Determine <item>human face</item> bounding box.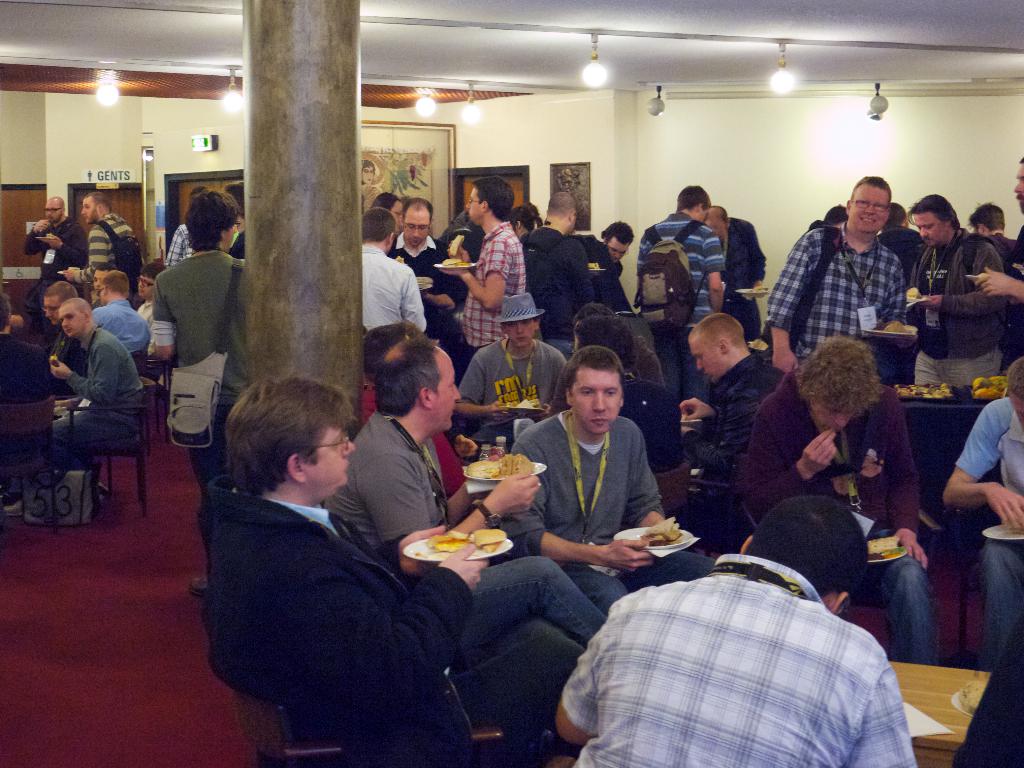
Determined: [left=405, top=204, right=429, bottom=246].
